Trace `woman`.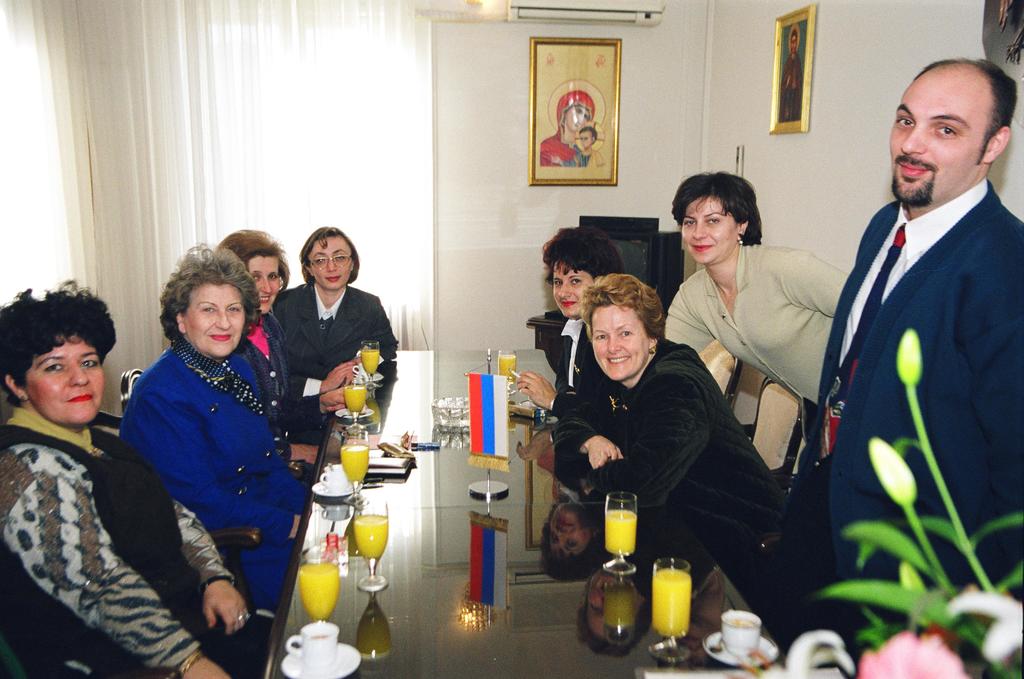
Traced to 215/223/333/478.
